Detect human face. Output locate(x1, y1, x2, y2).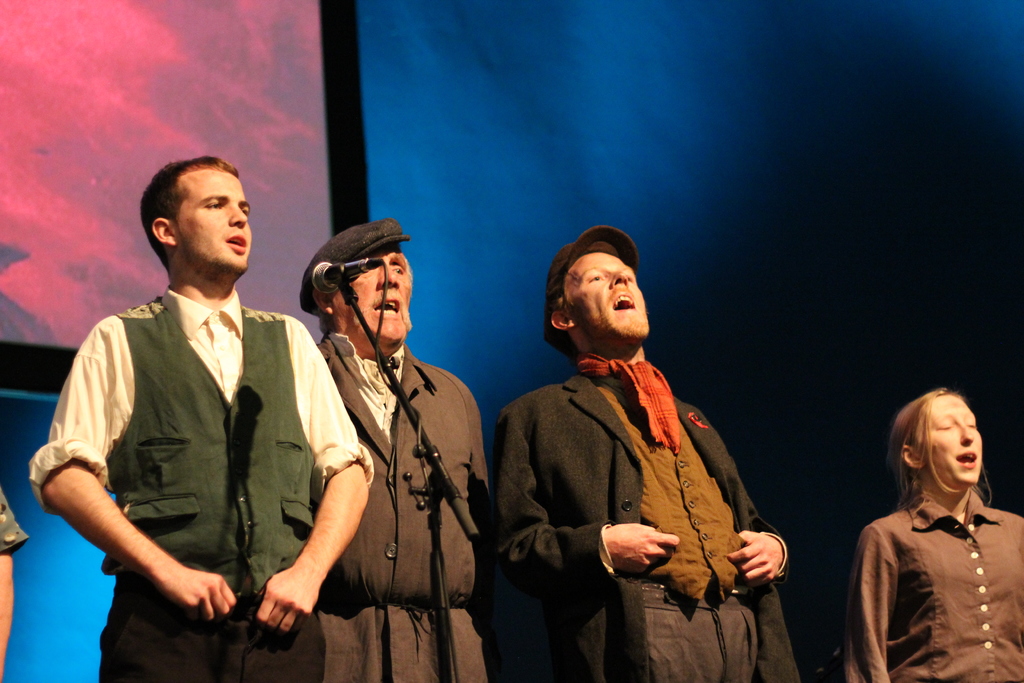
locate(339, 241, 413, 340).
